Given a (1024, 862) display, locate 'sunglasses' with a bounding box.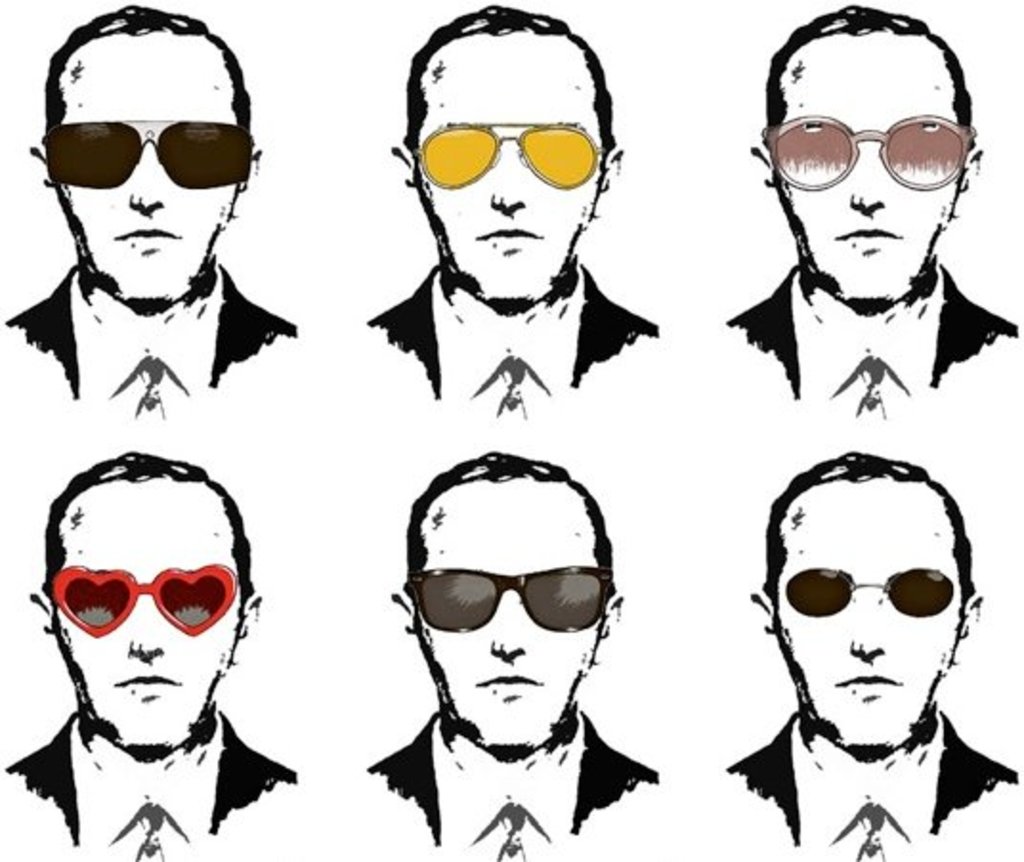
Located: rect(781, 568, 959, 619).
